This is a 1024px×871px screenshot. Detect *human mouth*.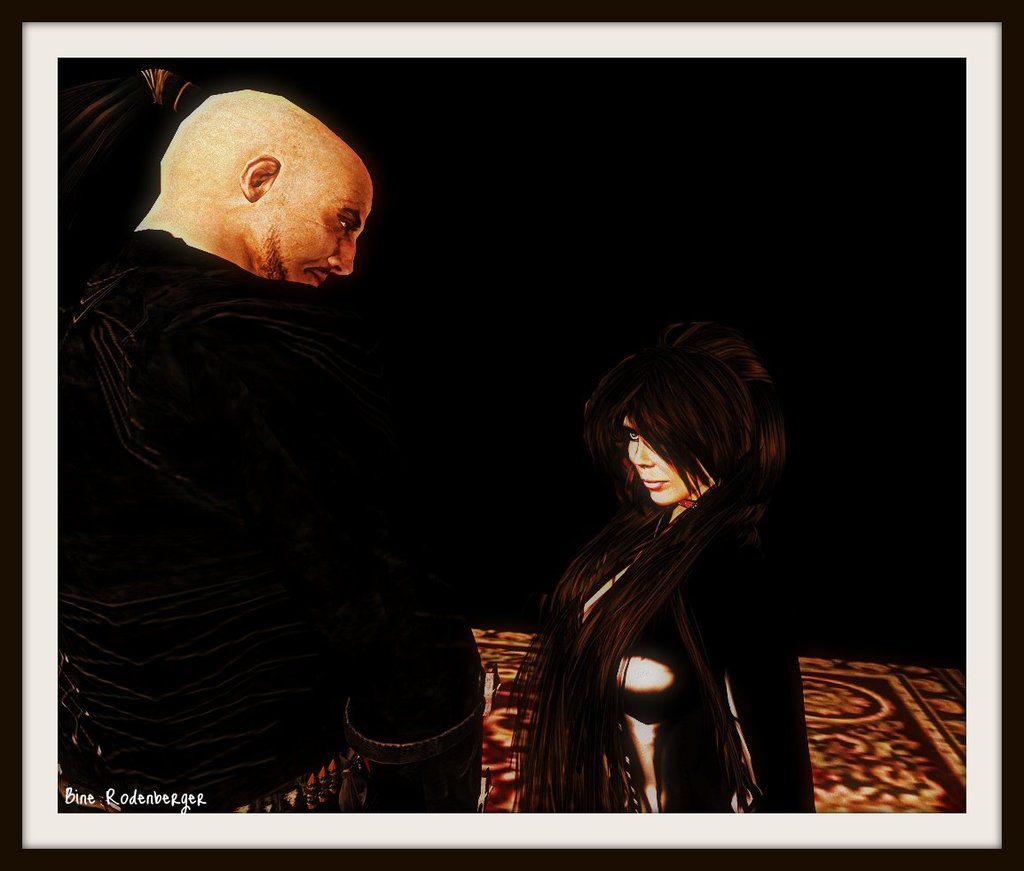
638 481 664 485.
